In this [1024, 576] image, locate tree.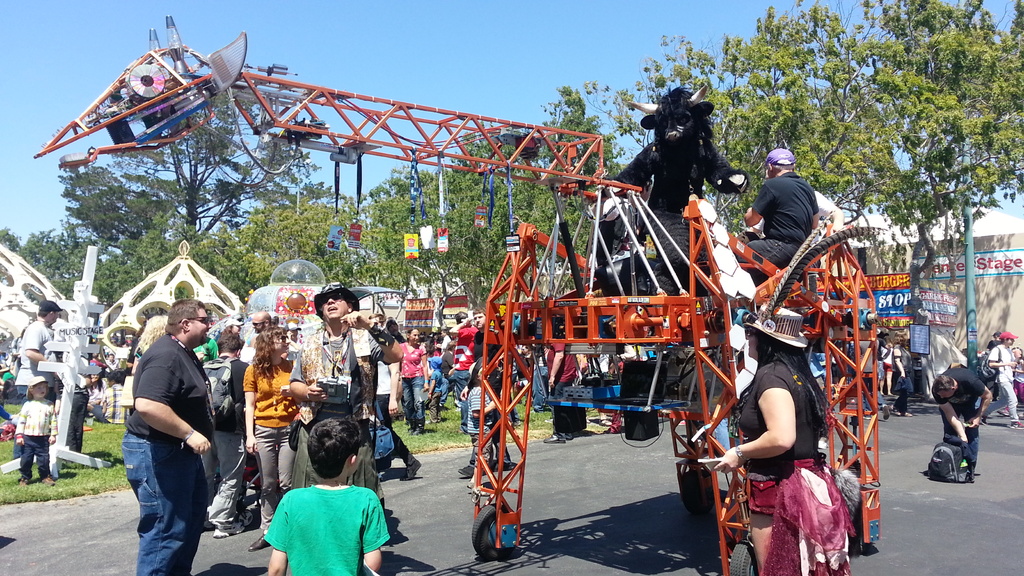
Bounding box: 845,0,1023,275.
